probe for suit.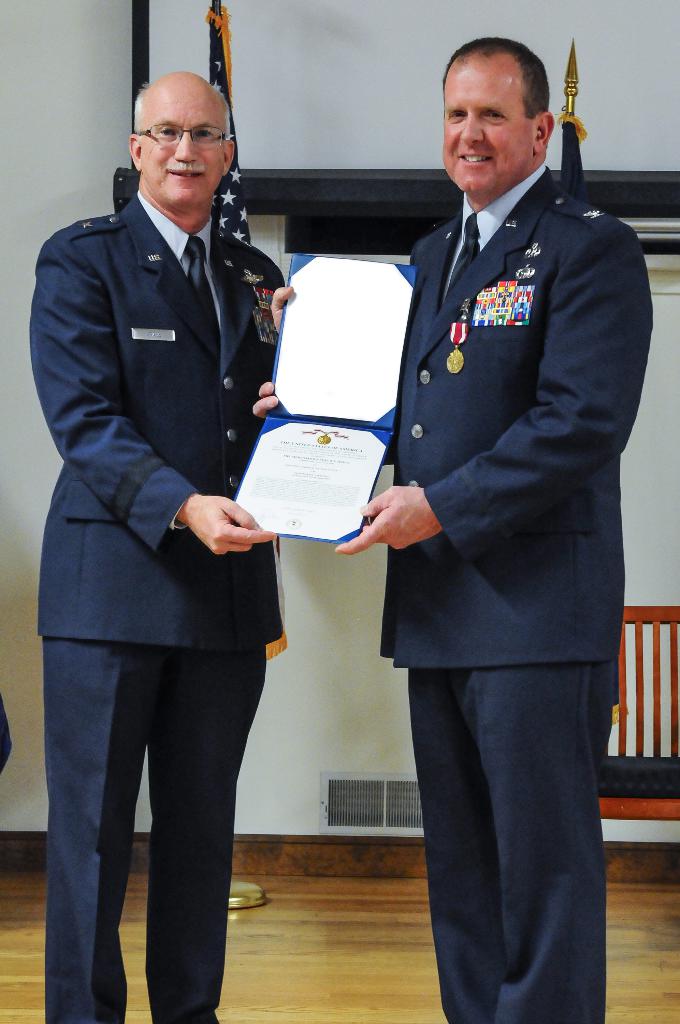
Probe result: [17,56,293,1023].
